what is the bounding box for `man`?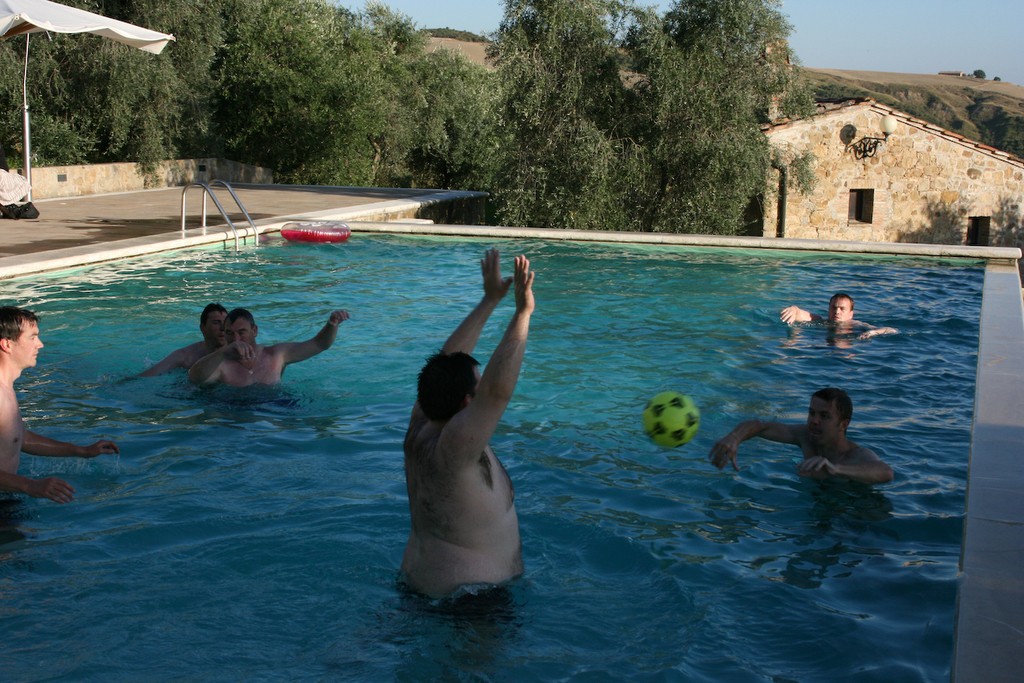
731,377,887,500.
